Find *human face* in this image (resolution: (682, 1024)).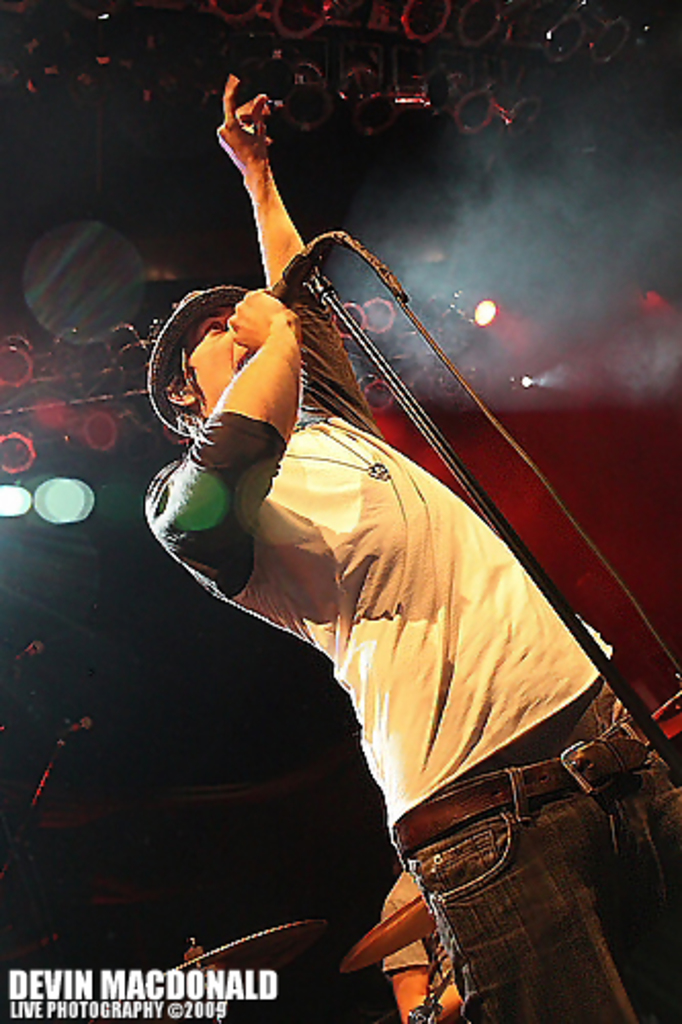
(182, 297, 262, 416).
